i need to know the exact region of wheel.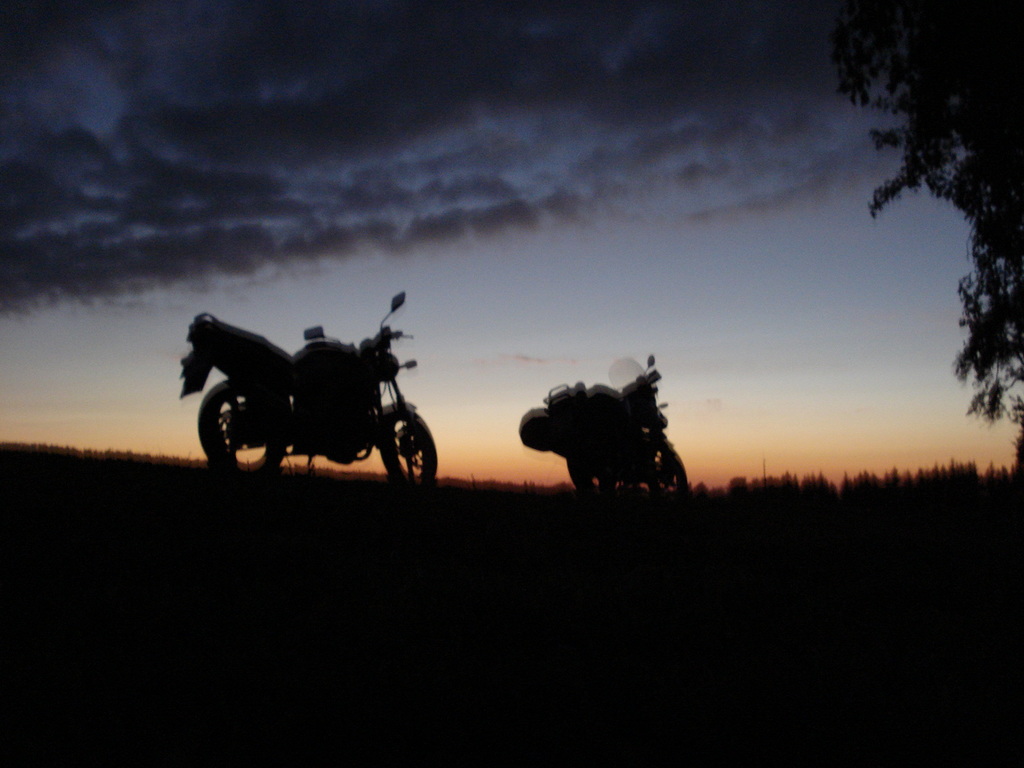
Region: [560,437,628,492].
